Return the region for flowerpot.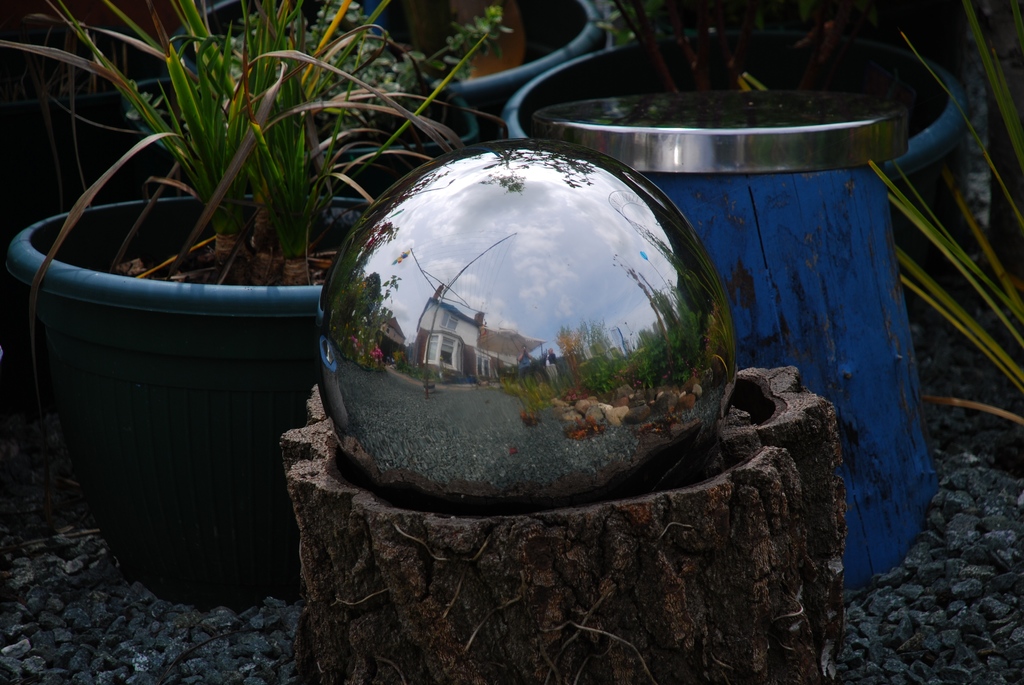
[120,70,480,195].
